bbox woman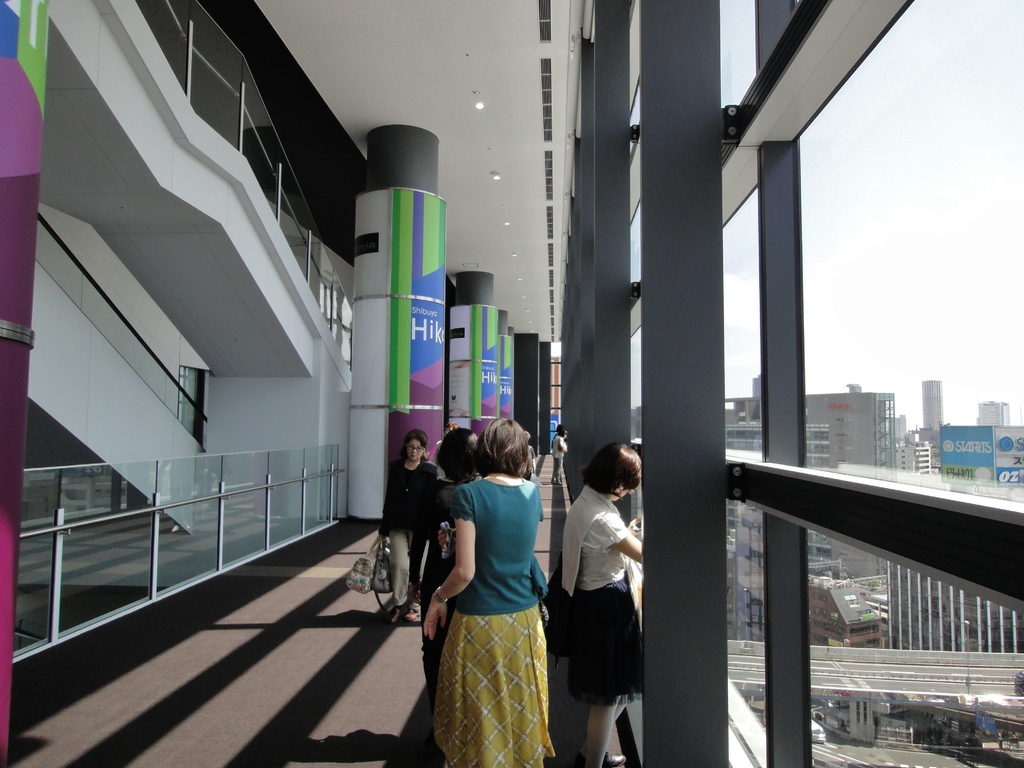
crop(550, 447, 648, 767)
